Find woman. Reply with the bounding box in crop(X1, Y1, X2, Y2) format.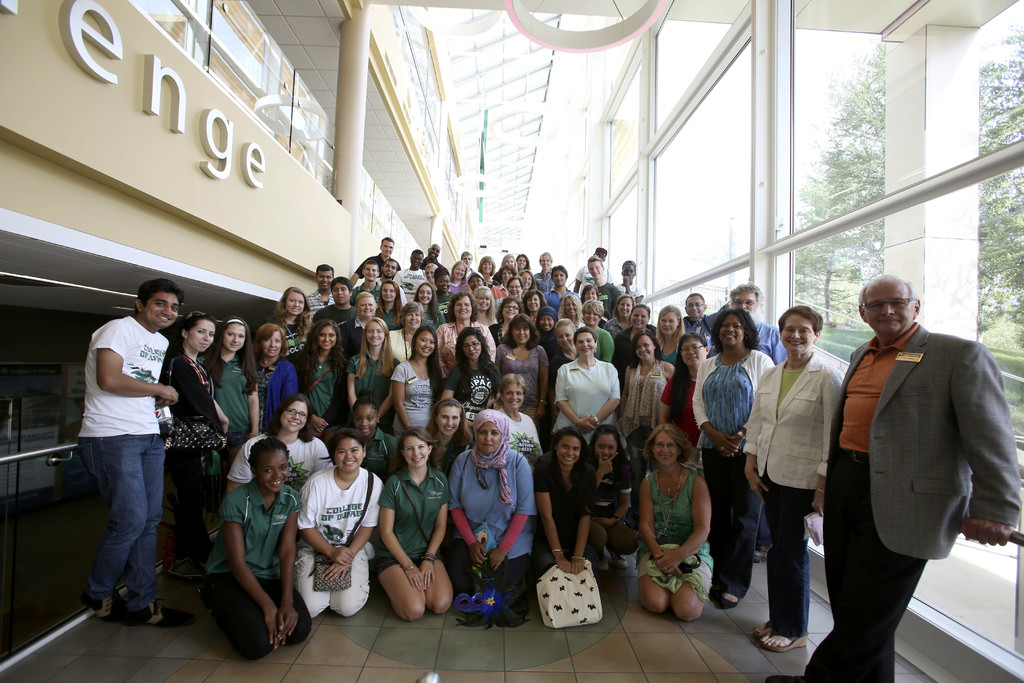
crop(650, 299, 689, 368).
